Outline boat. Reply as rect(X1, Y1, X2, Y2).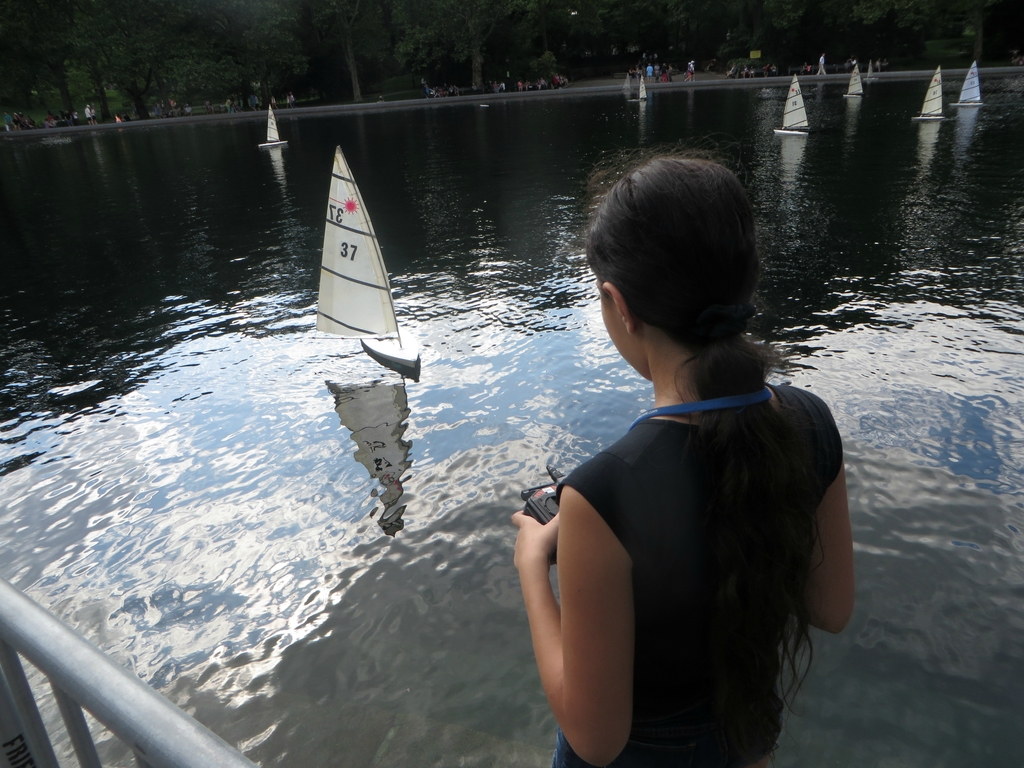
rect(262, 97, 300, 157).
